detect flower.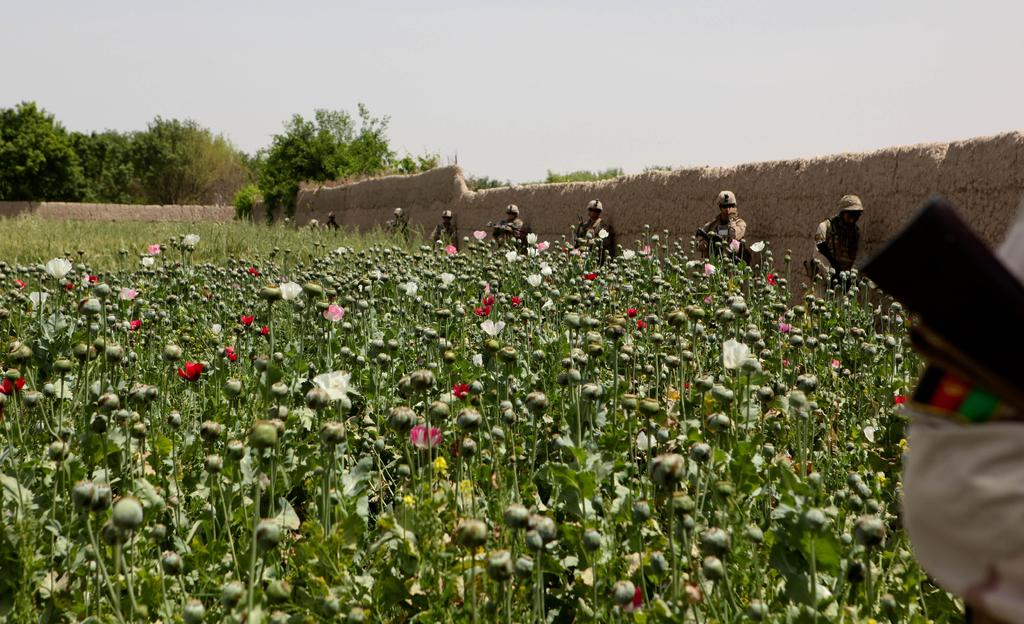
Detected at [123, 315, 145, 329].
